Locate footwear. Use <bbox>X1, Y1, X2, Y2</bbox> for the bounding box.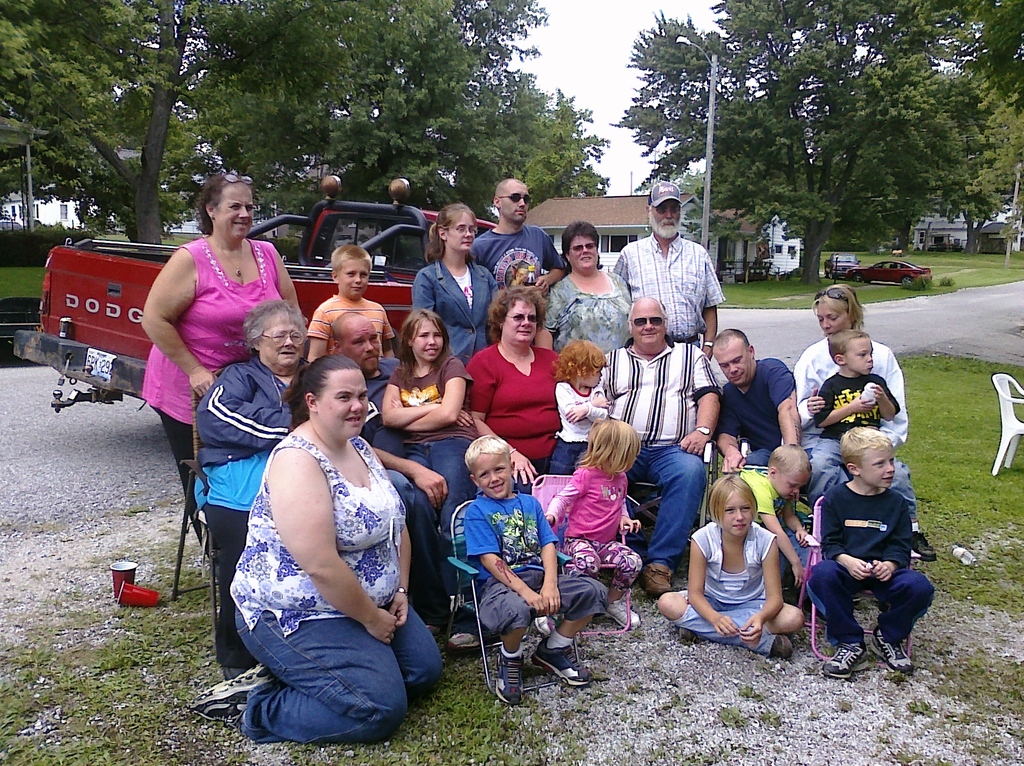
<bbox>767, 632, 792, 656</bbox>.
